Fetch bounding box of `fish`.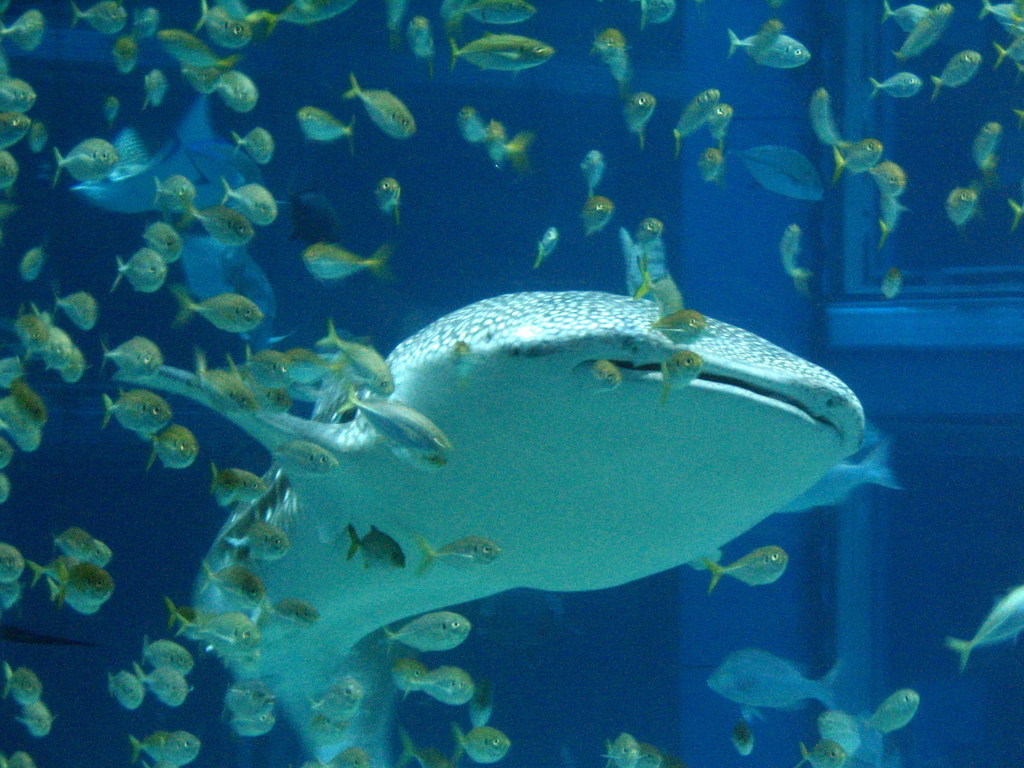
Bbox: 570 202 614 236.
